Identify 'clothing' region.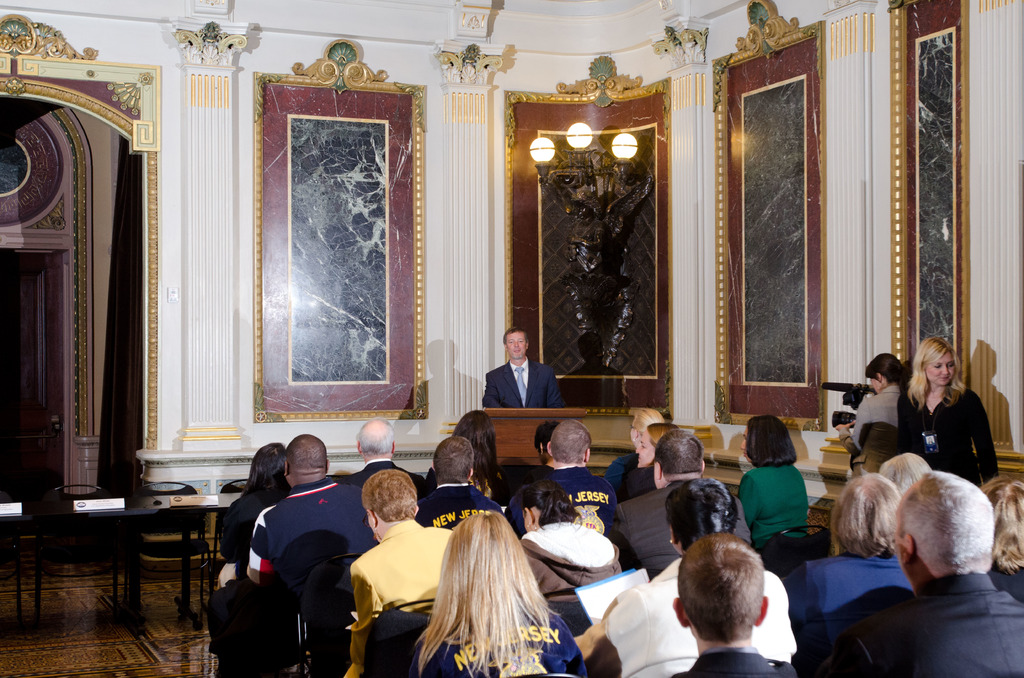
Region: bbox=[420, 611, 578, 675].
